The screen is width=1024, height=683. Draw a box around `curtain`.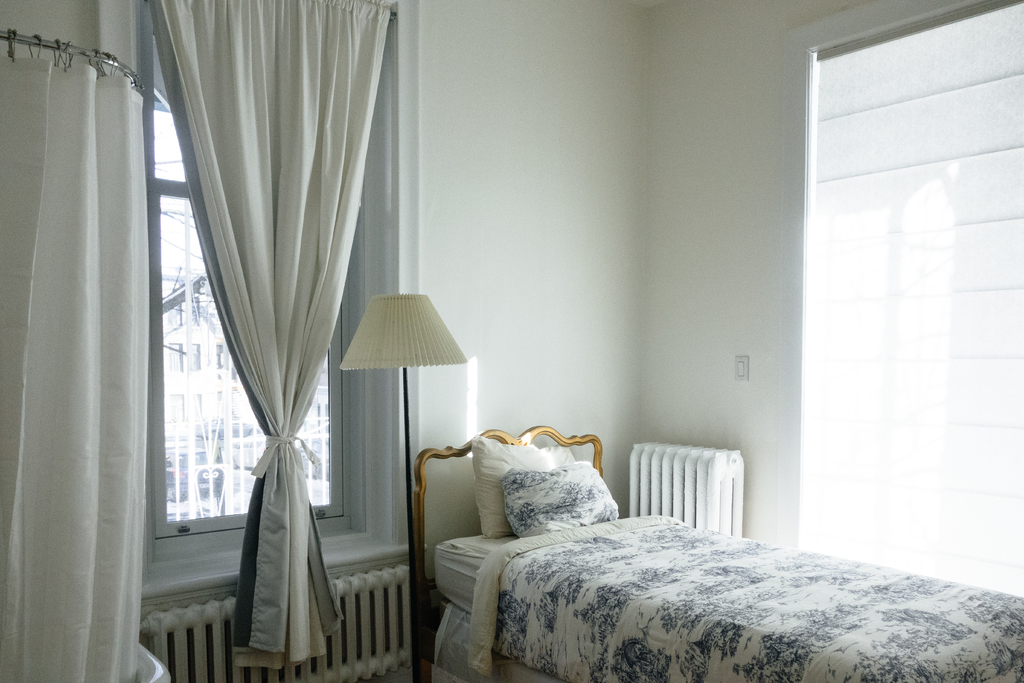
{"x1": 186, "y1": 0, "x2": 395, "y2": 662}.
